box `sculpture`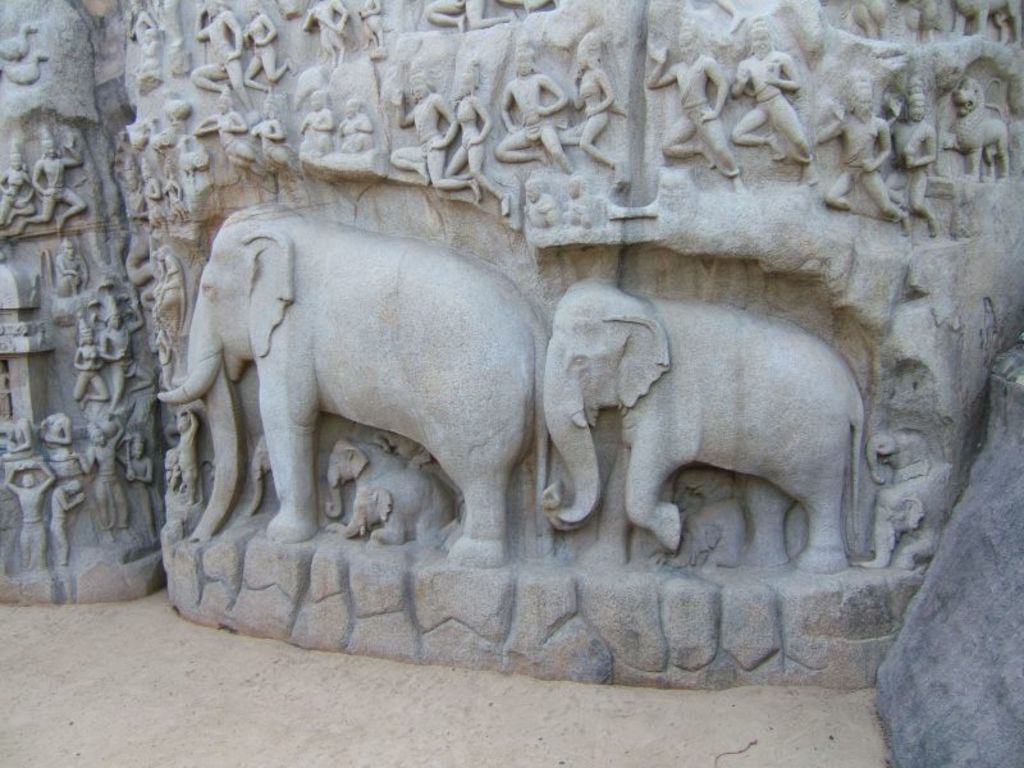
328/438/412/520
